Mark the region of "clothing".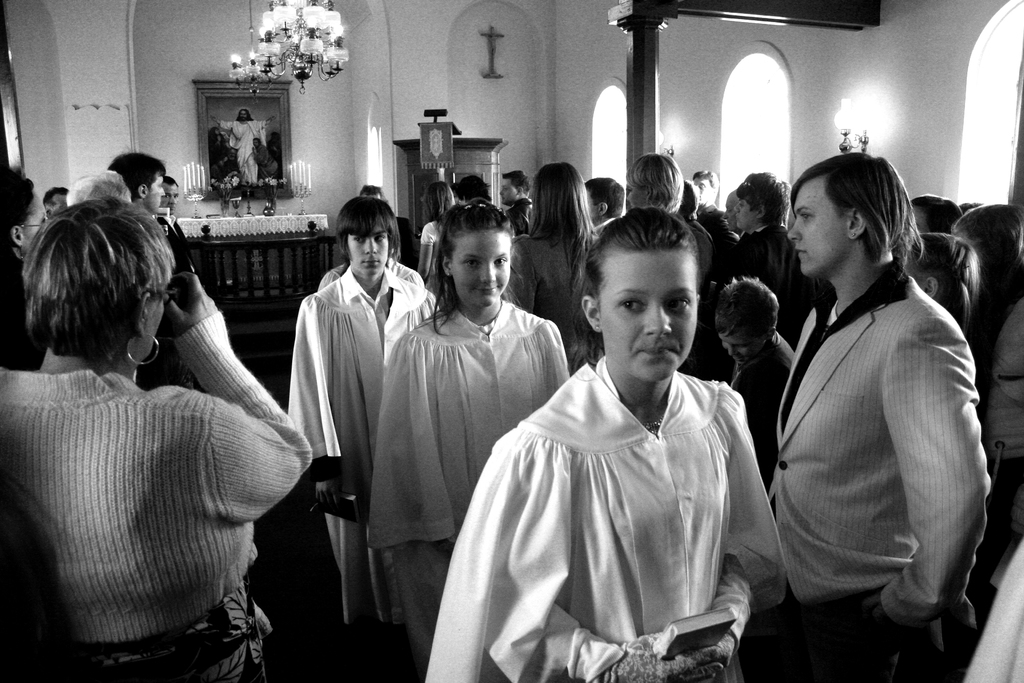
Region: l=218, t=155, r=243, b=188.
